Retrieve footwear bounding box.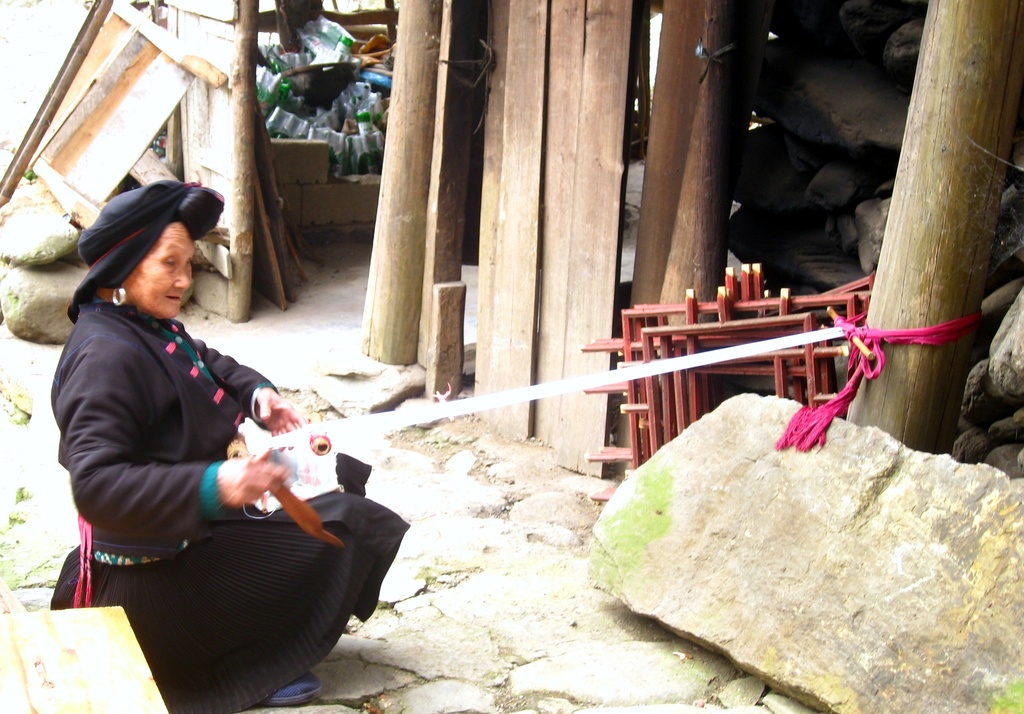
Bounding box: (left=257, top=667, right=323, bottom=702).
